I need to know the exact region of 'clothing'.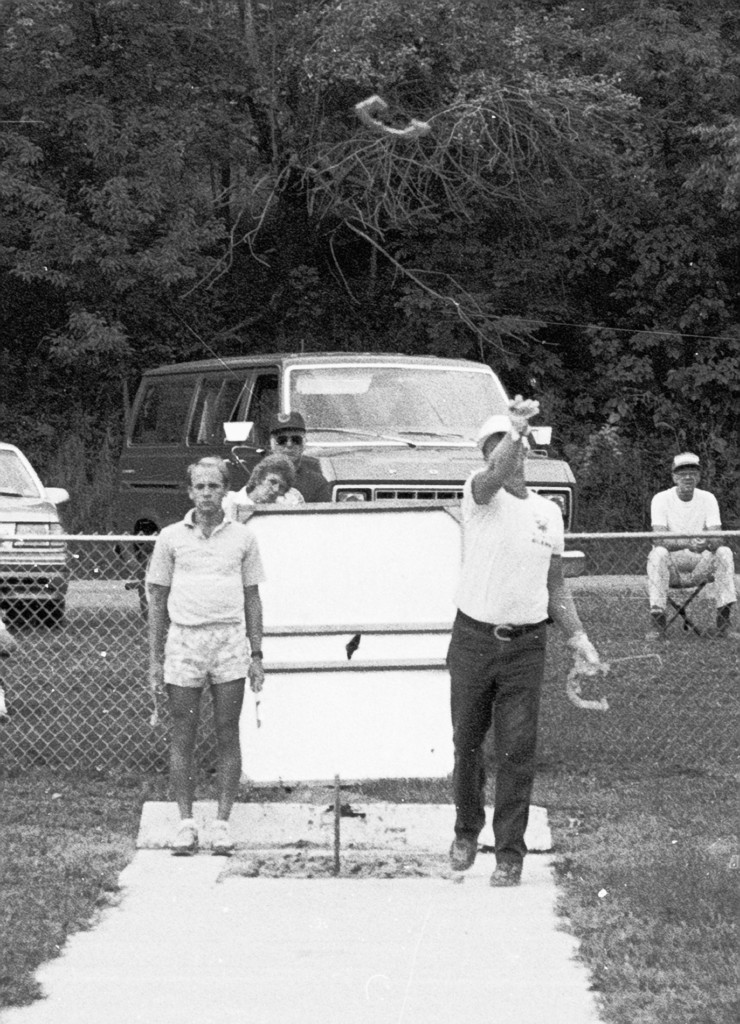
Region: (145, 509, 261, 691).
